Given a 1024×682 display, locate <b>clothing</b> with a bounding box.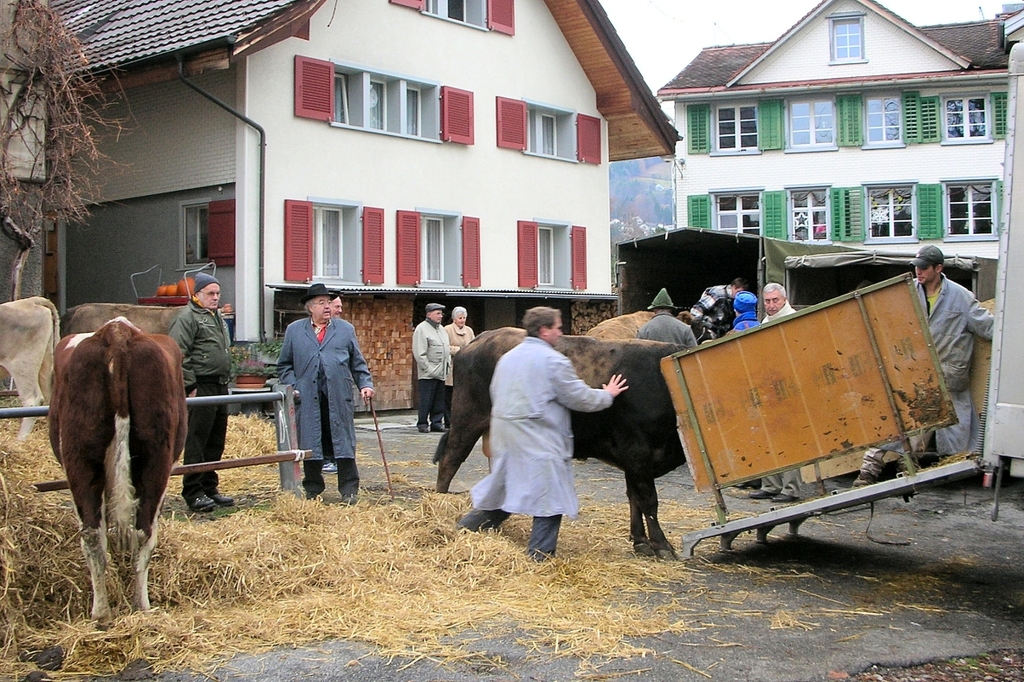
Located: select_region(443, 319, 481, 364).
